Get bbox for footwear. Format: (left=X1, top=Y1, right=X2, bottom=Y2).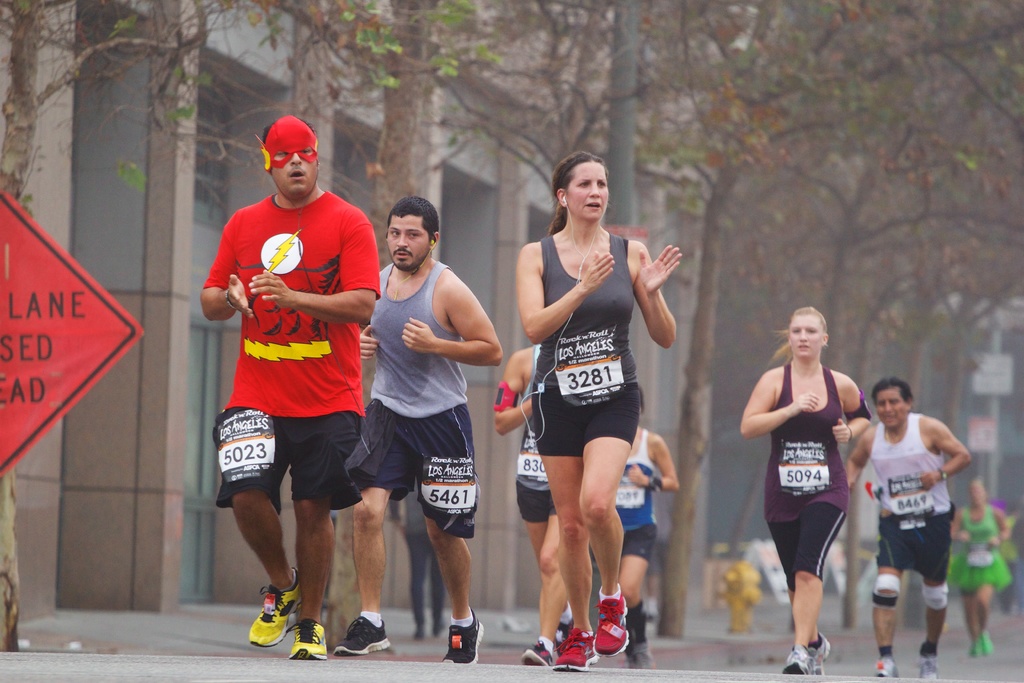
(left=874, top=654, right=900, bottom=680).
